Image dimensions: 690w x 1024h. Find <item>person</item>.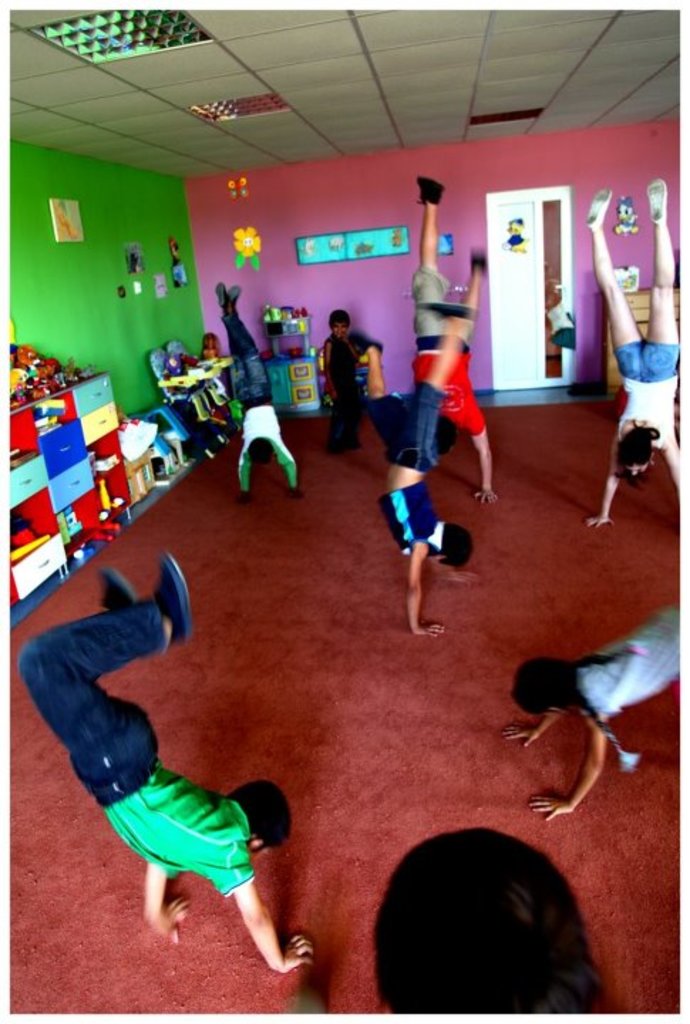
216/289/304/502.
